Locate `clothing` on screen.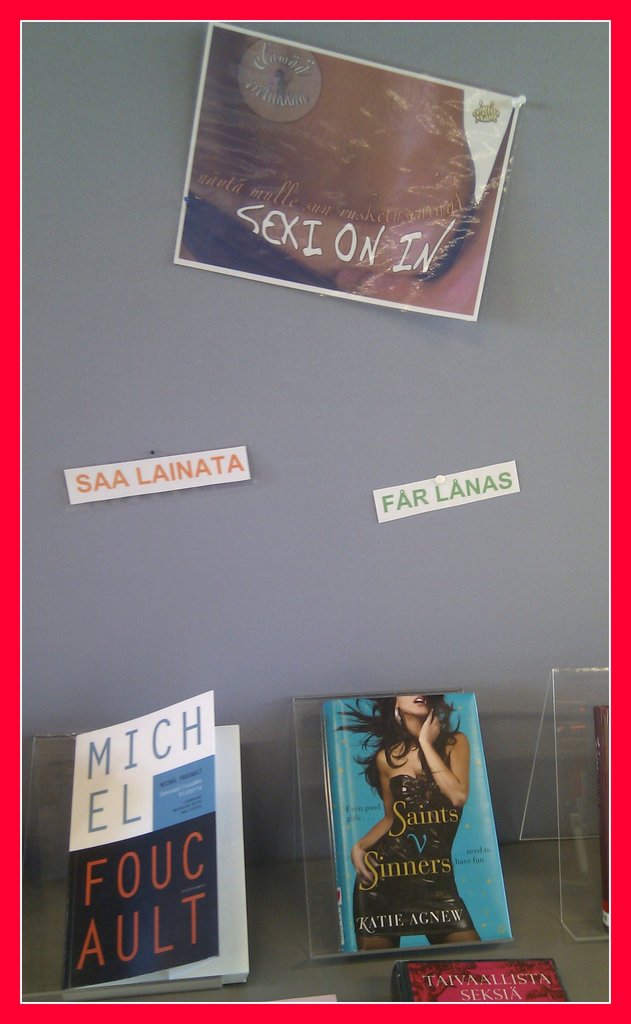
On screen at {"x1": 352, "y1": 774, "x2": 475, "y2": 936}.
